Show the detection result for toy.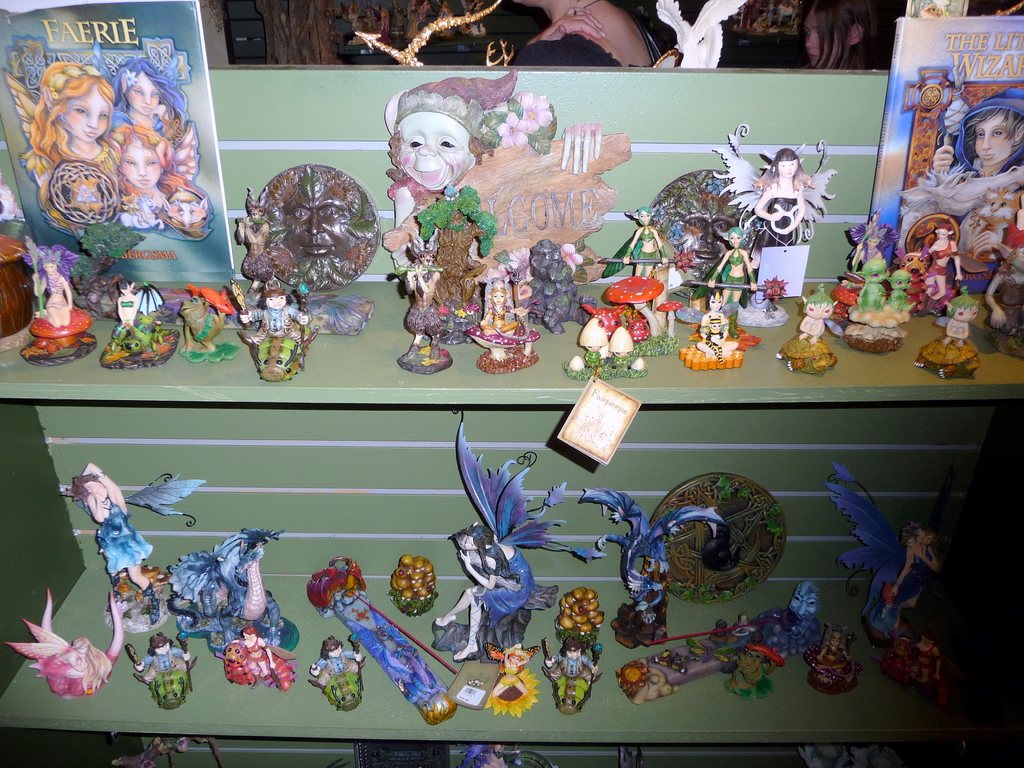
l=538, t=633, r=607, b=719.
